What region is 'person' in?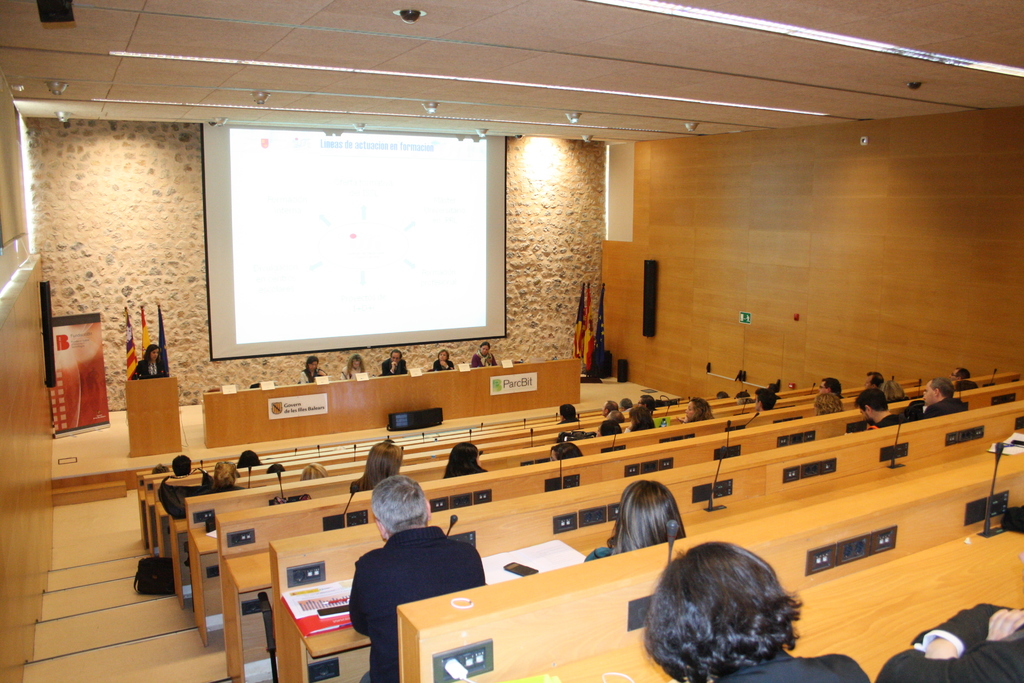
pyautogui.locateOnScreen(439, 448, 479, 482).
